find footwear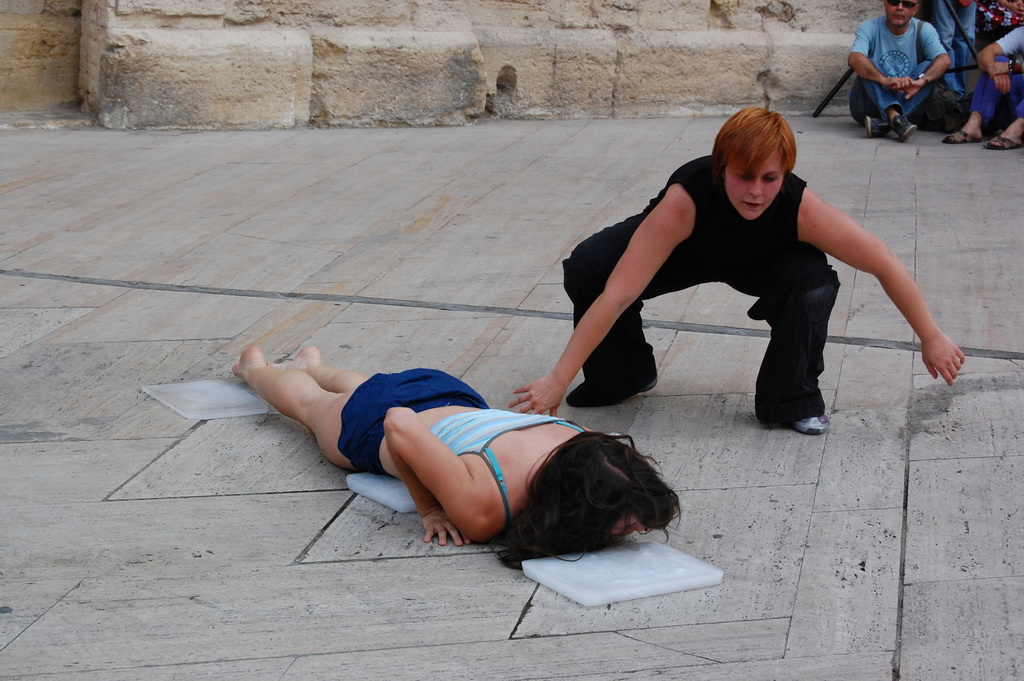
980 131 1022 150
